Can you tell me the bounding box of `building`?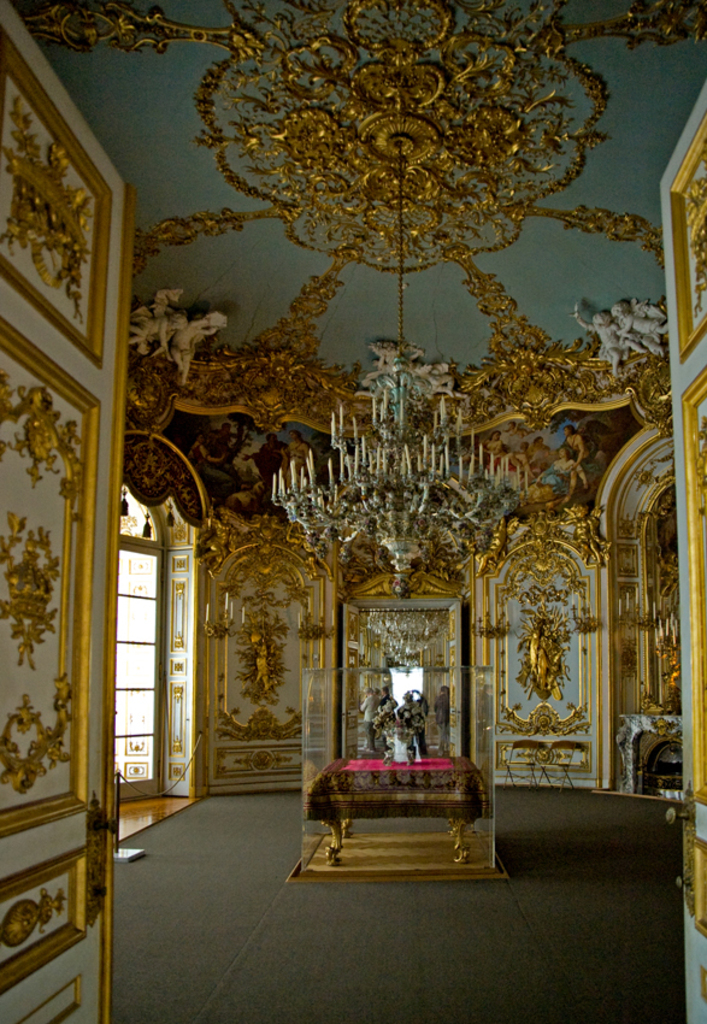
(x1=0, y1=0, x2=706, y2=1023).
